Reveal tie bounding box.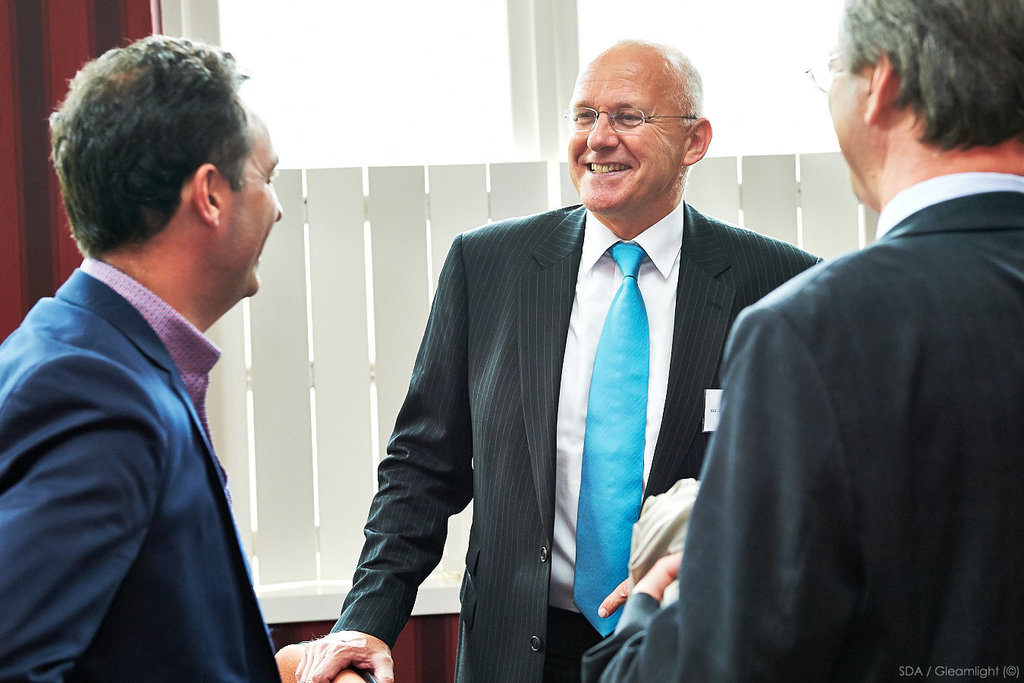
Revealed: 571 244 650 629.
